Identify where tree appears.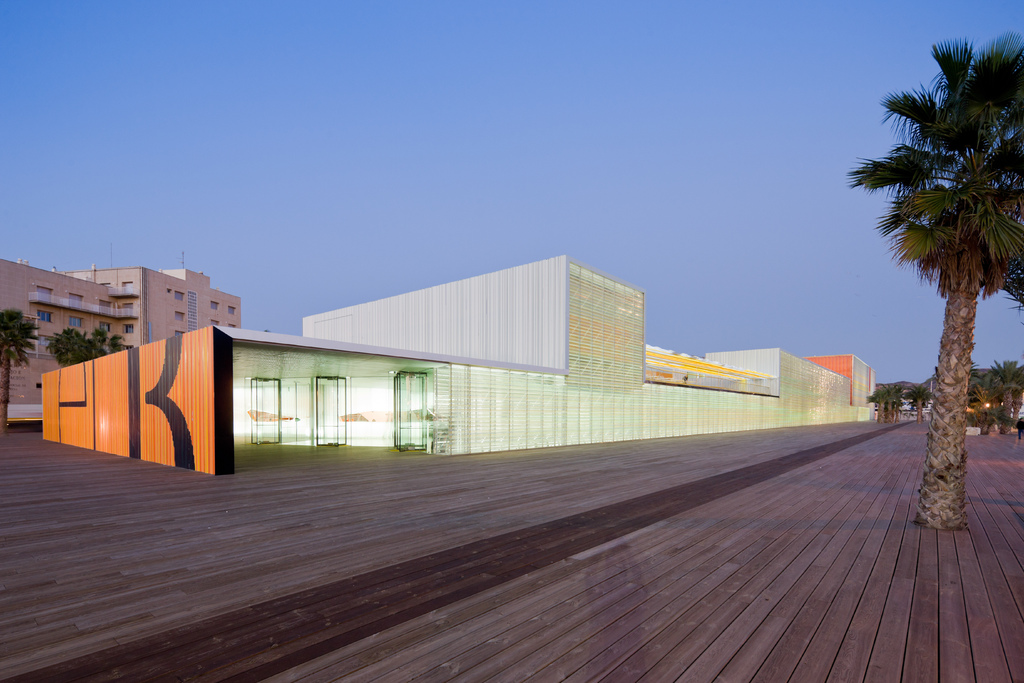
Appears at [left=0, top=309, right=44, bottom=436].
